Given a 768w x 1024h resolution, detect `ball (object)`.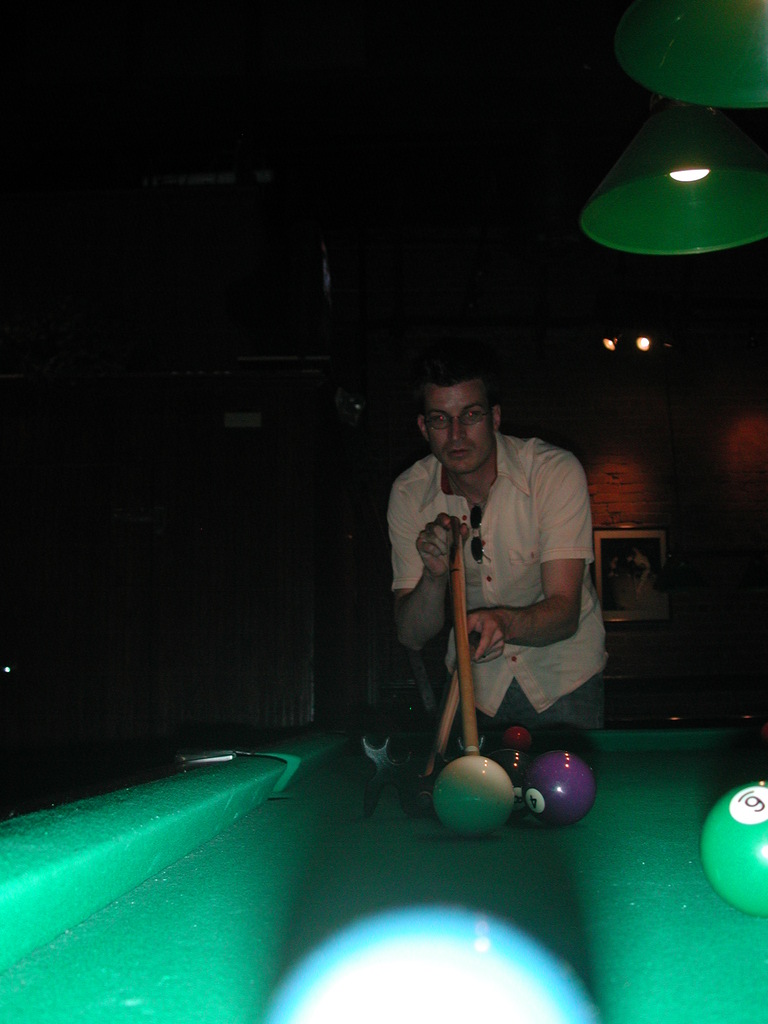
[left=704, top=781, right=767, bottom=918].
